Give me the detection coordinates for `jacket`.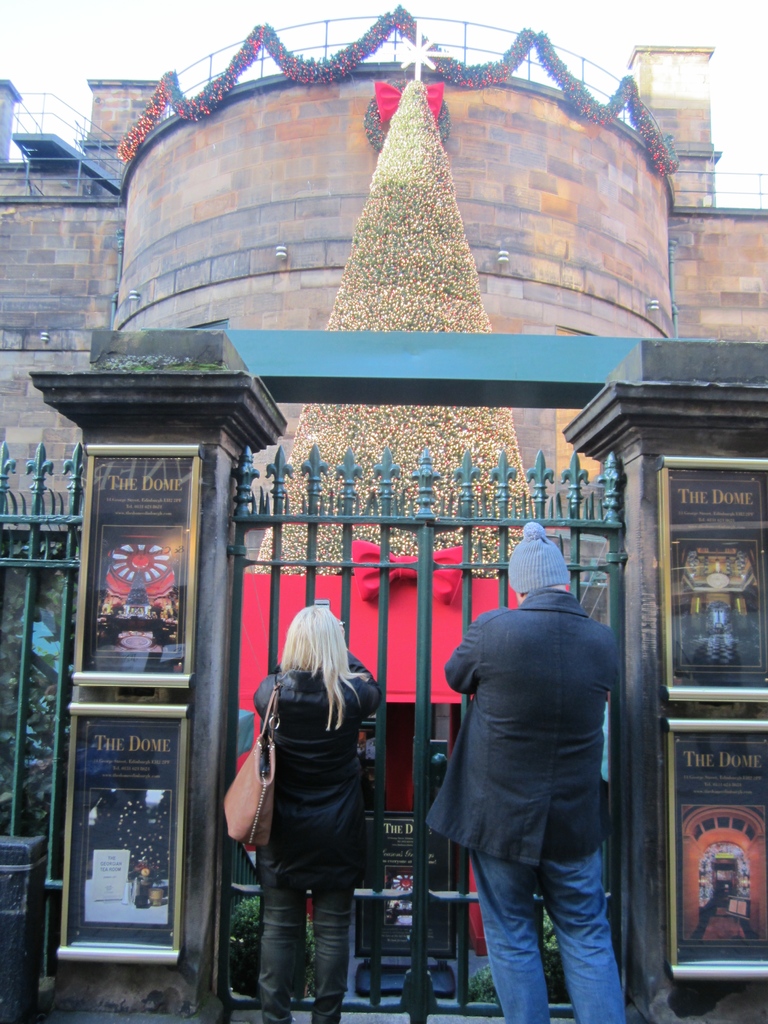
box=[250, 662, 380, 896].
